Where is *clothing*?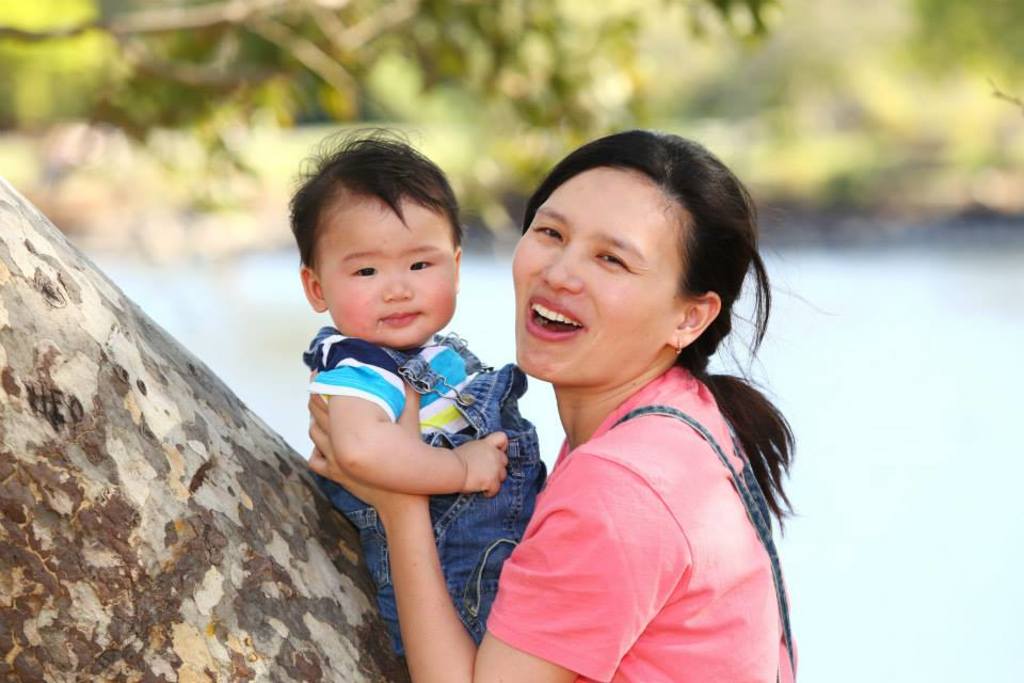
{"x1": 480, "y1": 282, "x2": 810, "y2": 682}.
